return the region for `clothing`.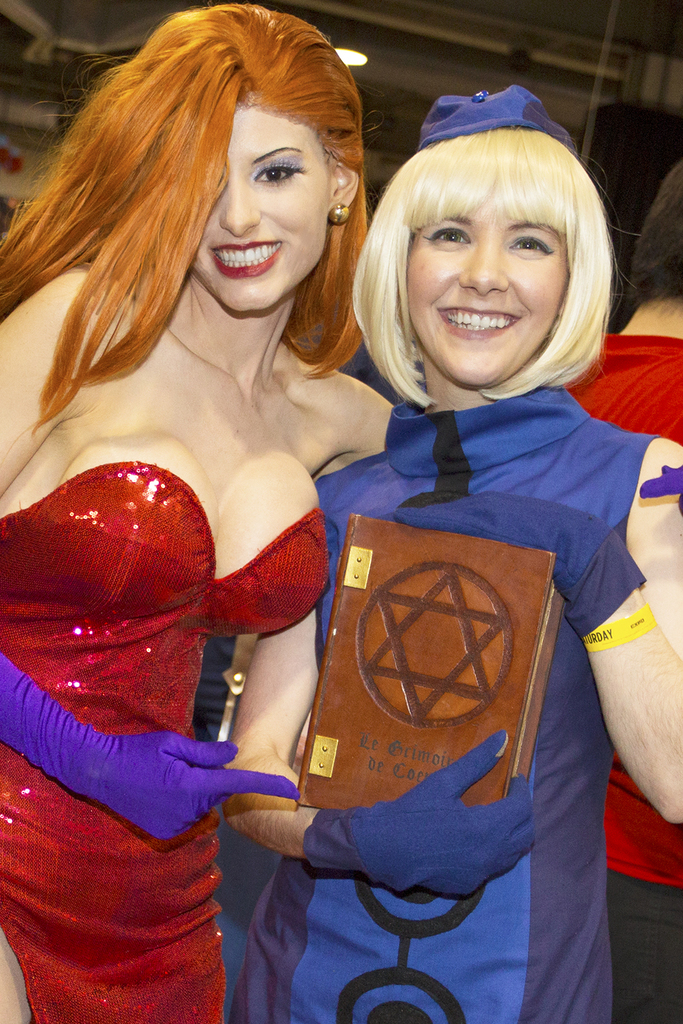
{"left": 0, "top": 466, "right": 338, "bottom": 1023}.
